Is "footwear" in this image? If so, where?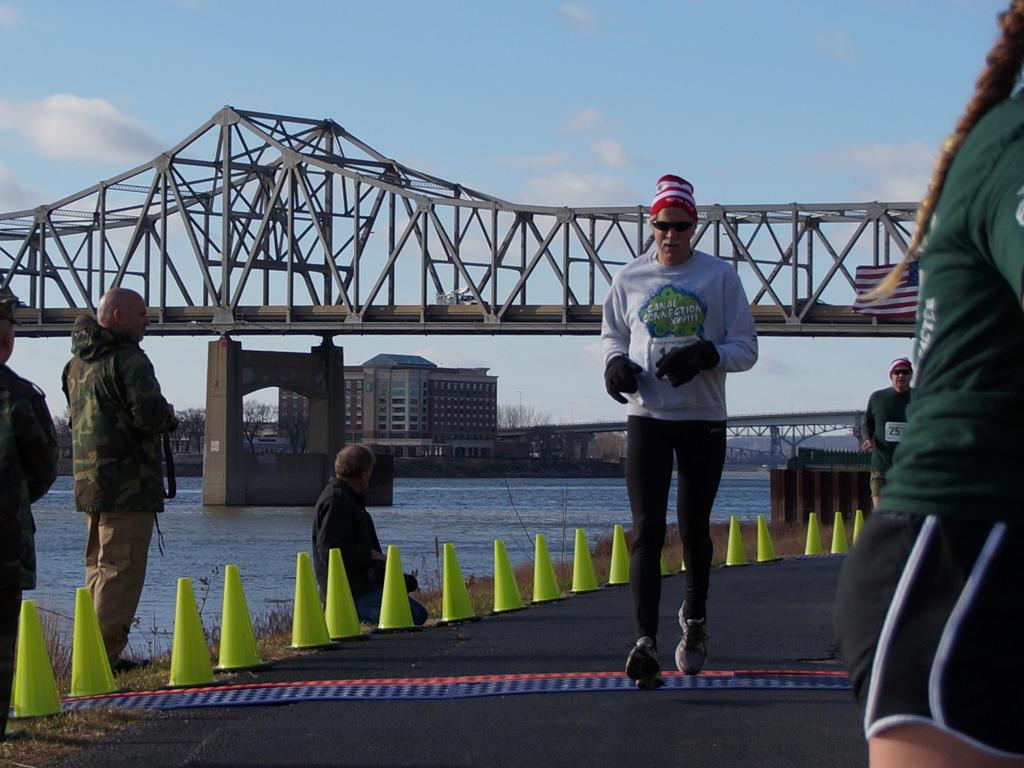
Yes, at region(676, 600, 707, 669).
